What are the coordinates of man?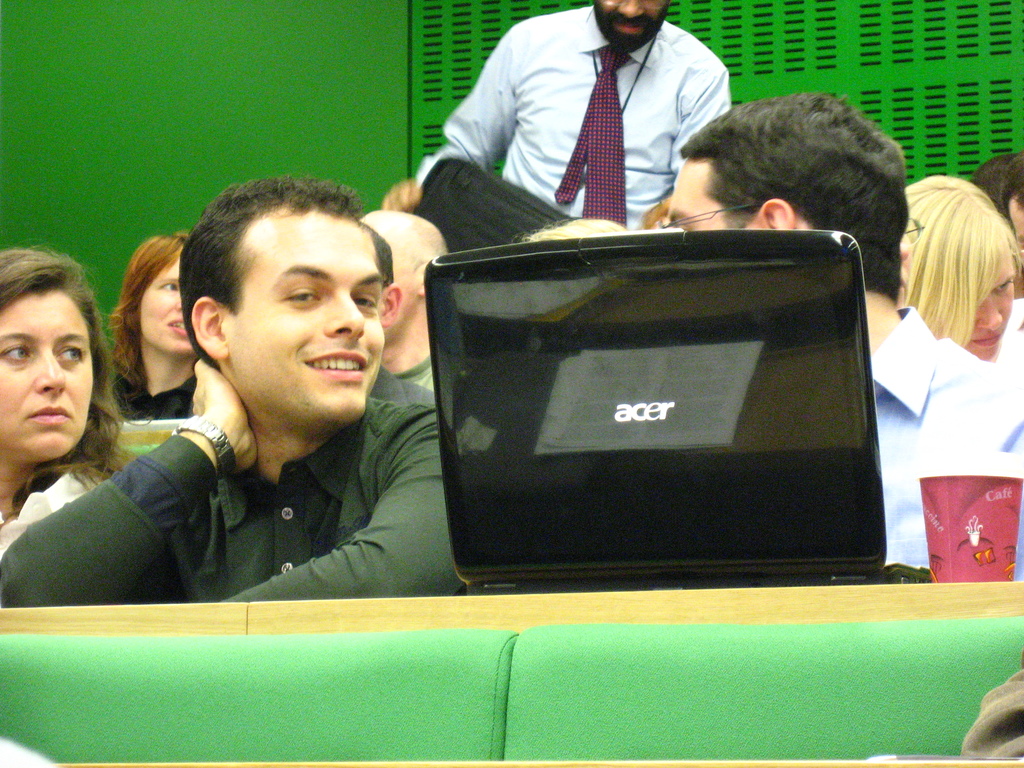
[left=663, top=90, right=1023, bottom=579].
